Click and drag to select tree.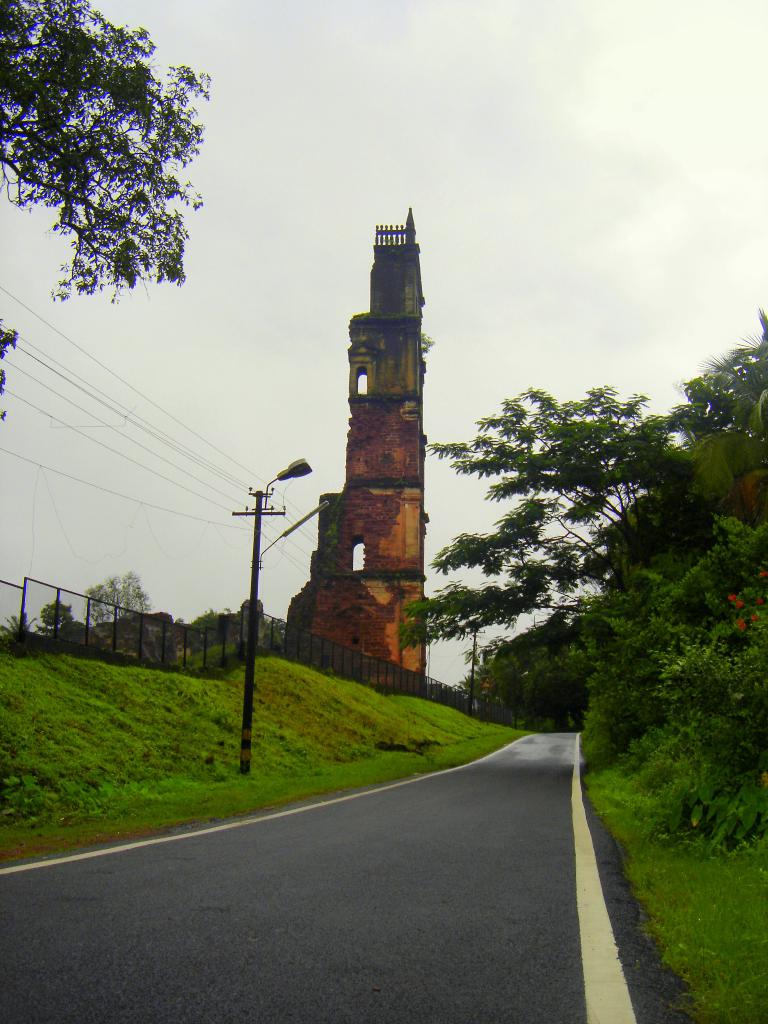
Selection: (0, 0, 210, 307).
